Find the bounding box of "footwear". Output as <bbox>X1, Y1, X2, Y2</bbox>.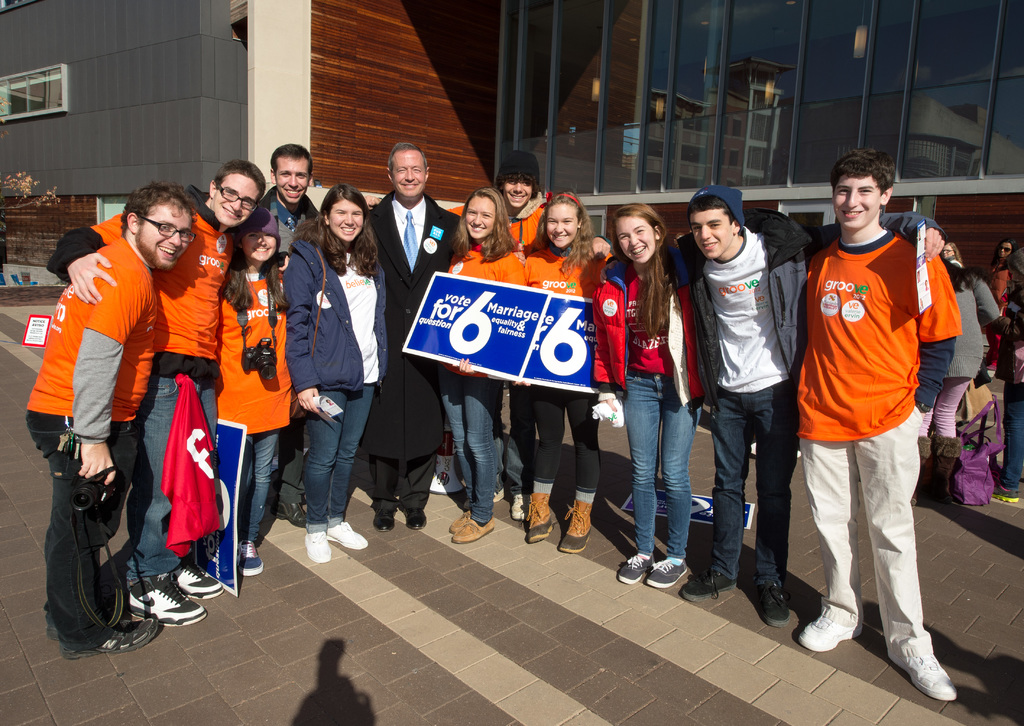
<bbox>621, 551, 655, 585</bbox>.
